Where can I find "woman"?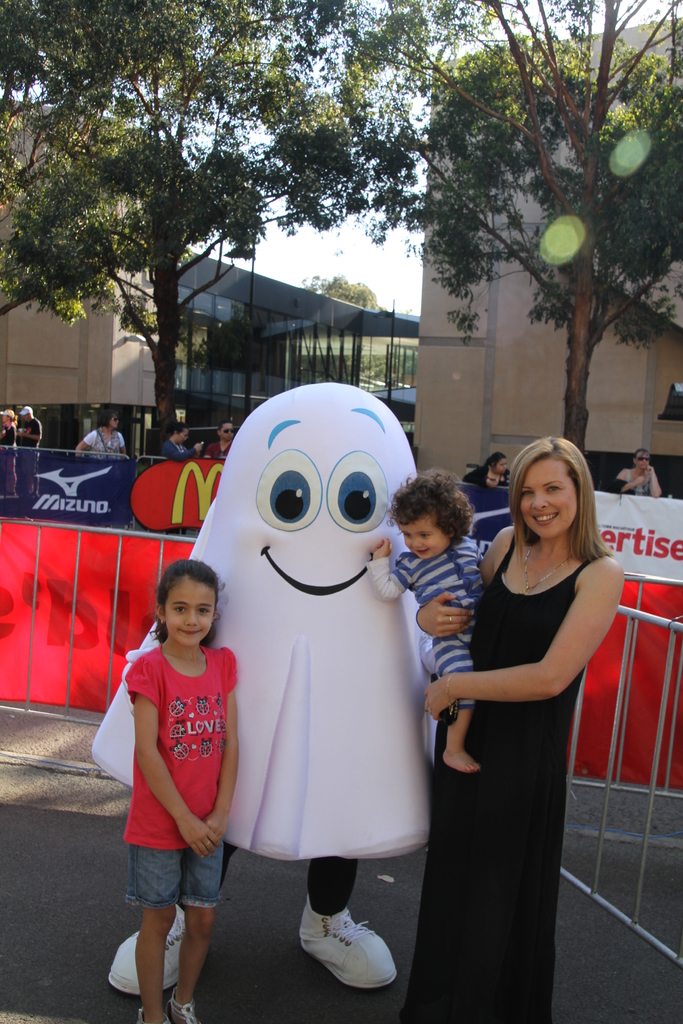
You can find it at (204,420,234,464).
